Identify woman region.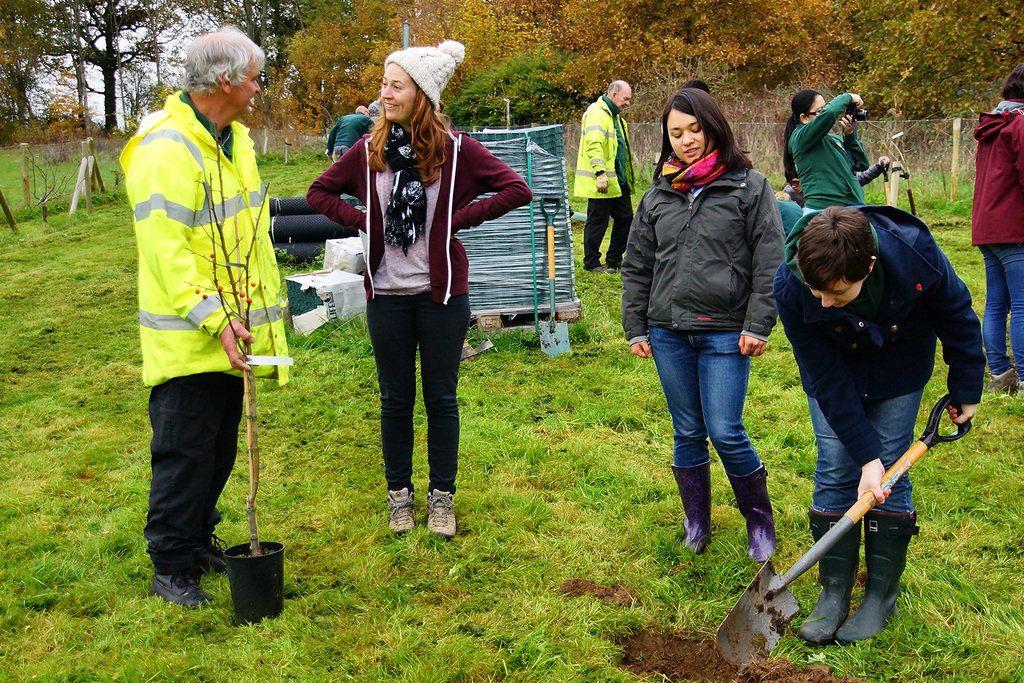
Region: (625, 75, 798, 575).
